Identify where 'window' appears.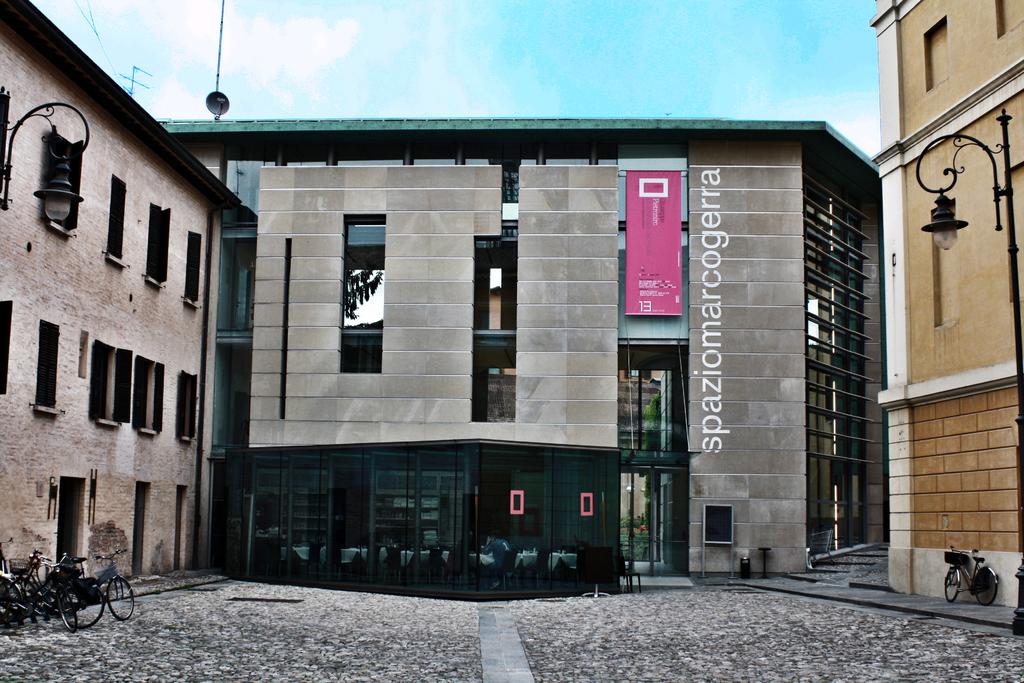
Appears at box=[104, 173, 126, 263].
